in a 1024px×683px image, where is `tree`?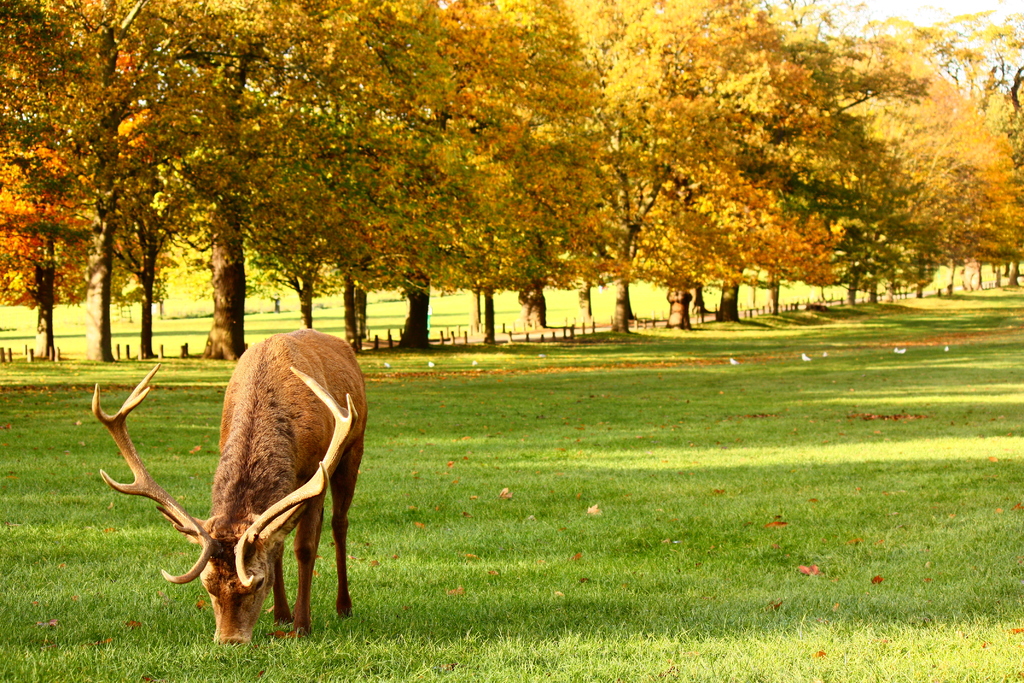
66/0/153/365.
